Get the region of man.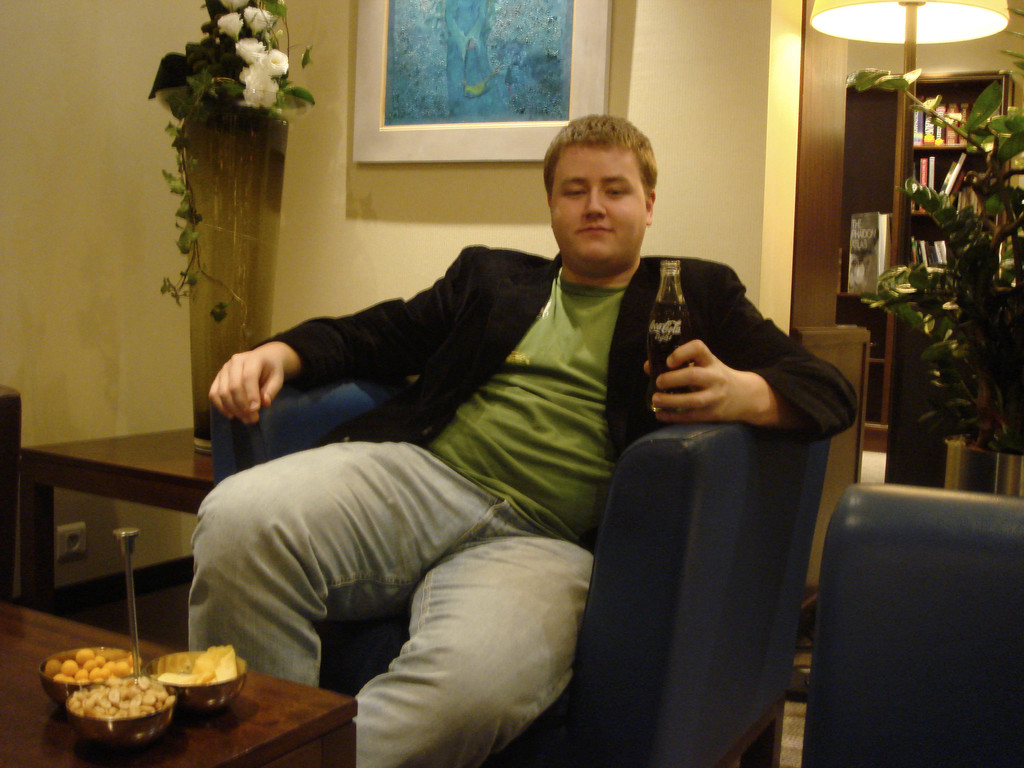
bbox=(173, 103, 858, 767).
